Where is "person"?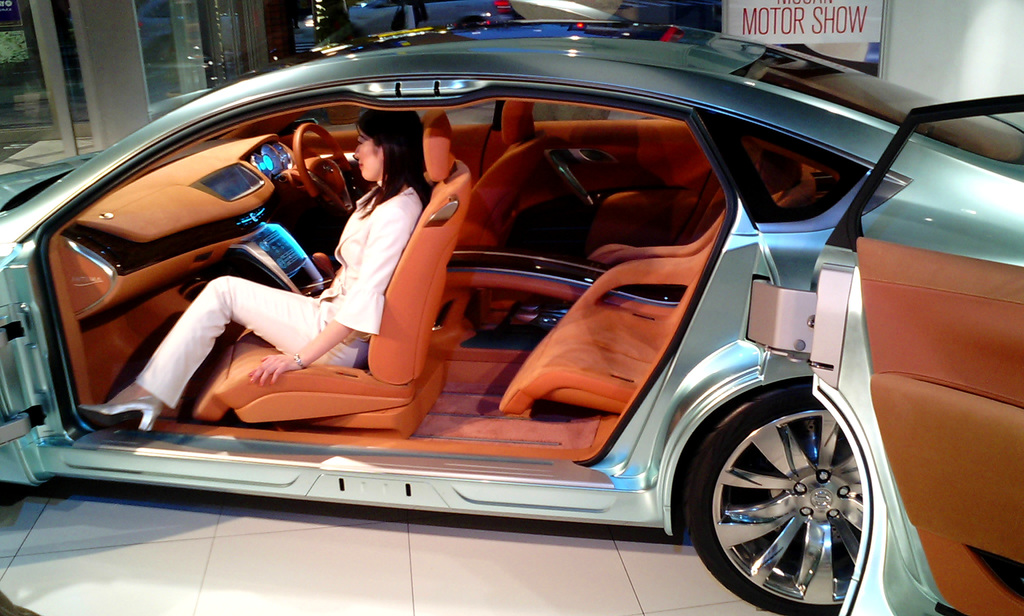
pyautogui.locateOnScreen(79, 110, 432, 430).
